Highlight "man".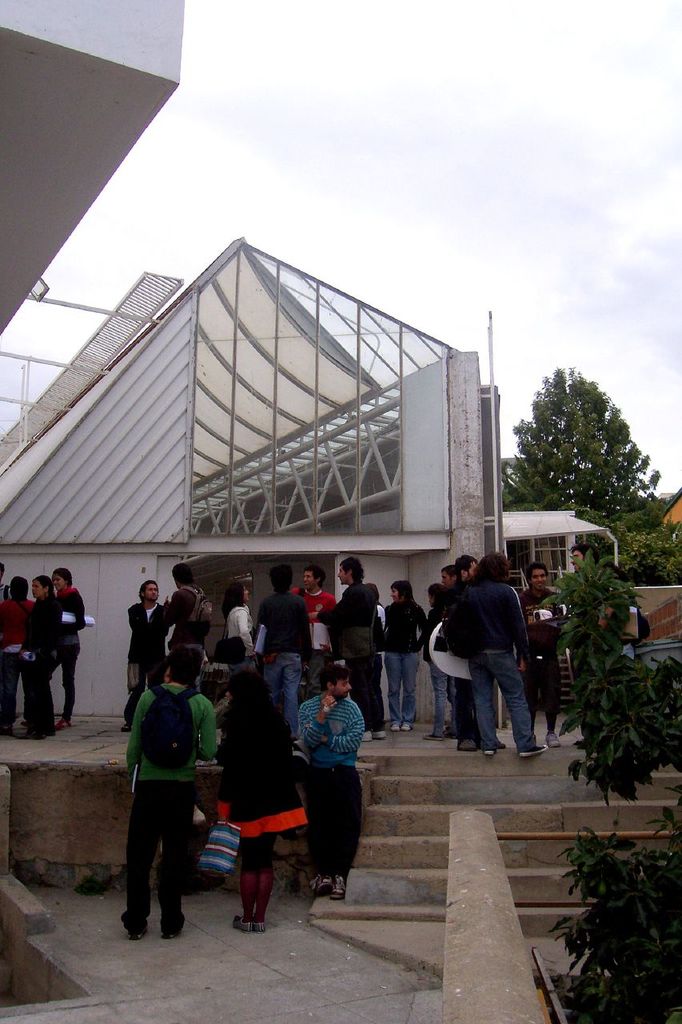
Highlighted region: <box>445,549,505,753</box>.
